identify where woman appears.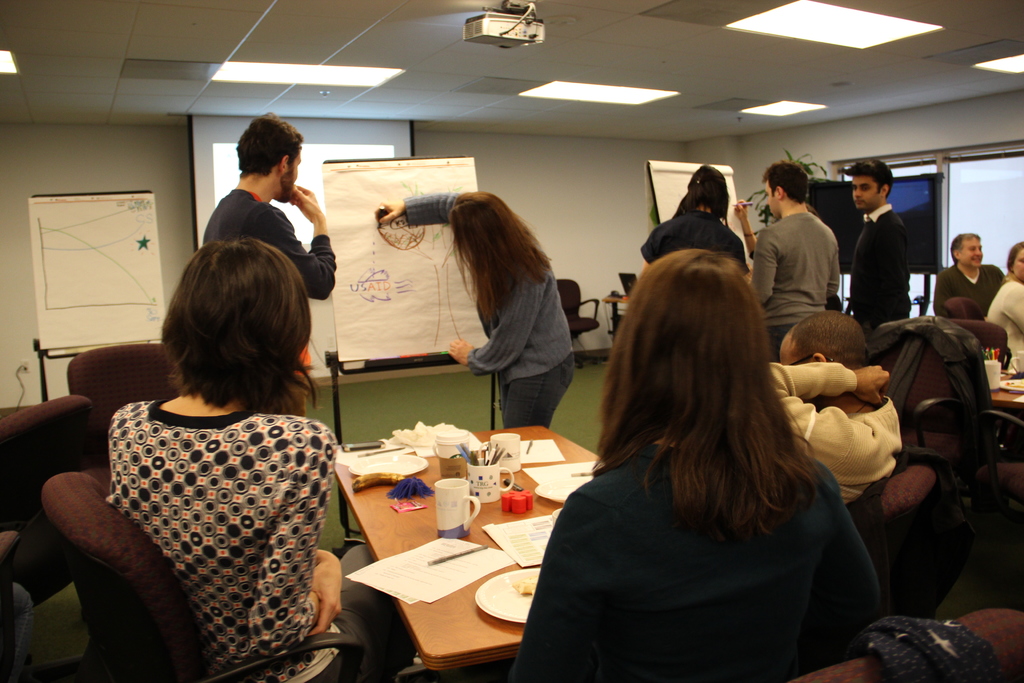
Appears at detection(637, 165, 751, 276).
